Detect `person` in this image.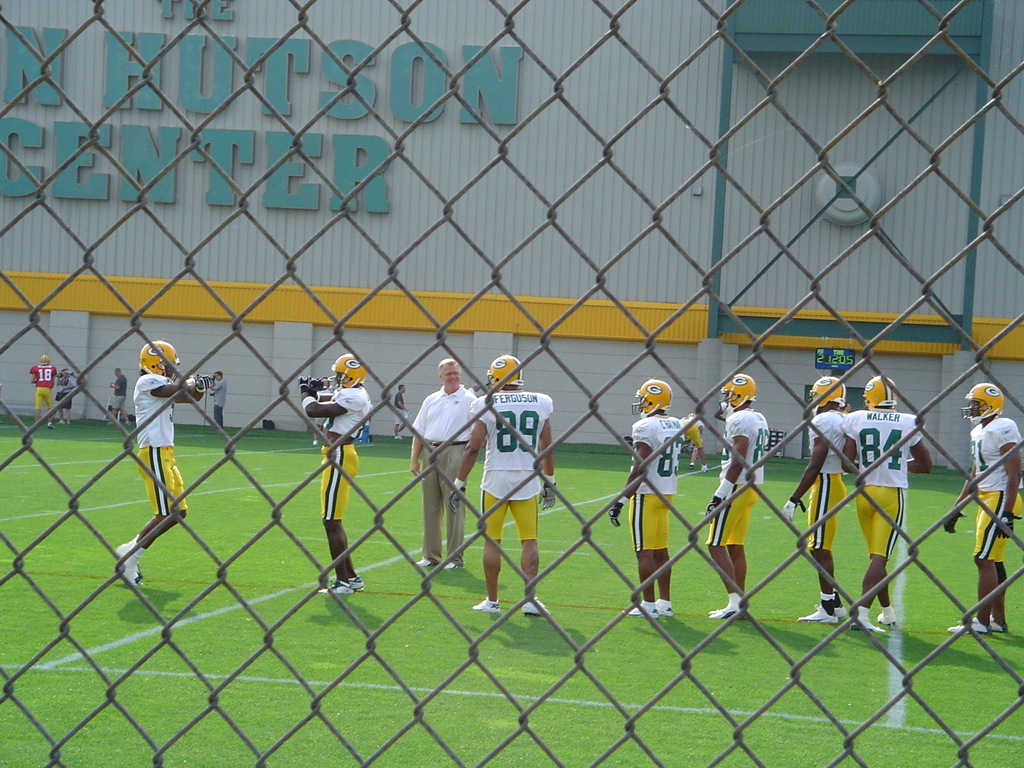
Detection: x1=406, y1=360, x2=483, y2=572.
